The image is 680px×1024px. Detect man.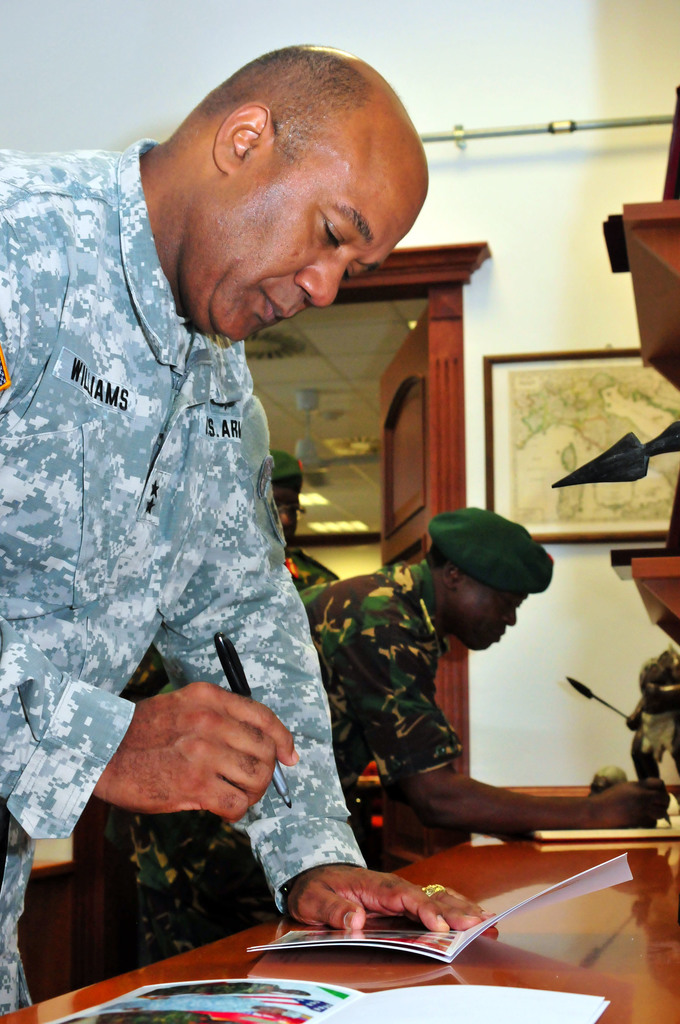
Detection: (x1=140, y1=445, x2=343, y2=687).
